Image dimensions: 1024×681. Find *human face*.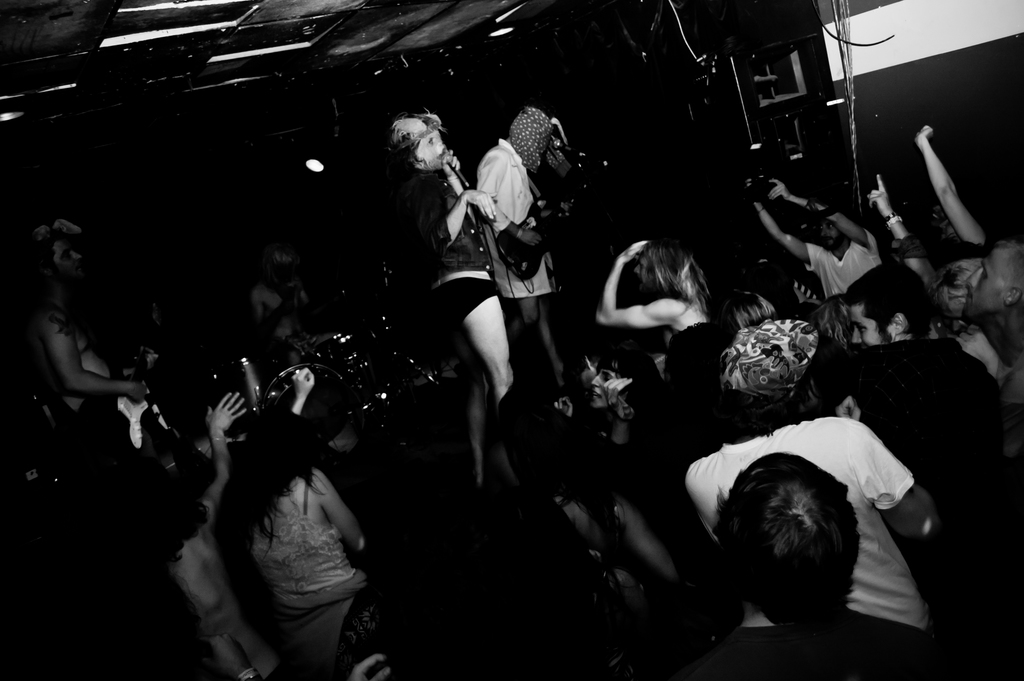
624/253/650/293.
